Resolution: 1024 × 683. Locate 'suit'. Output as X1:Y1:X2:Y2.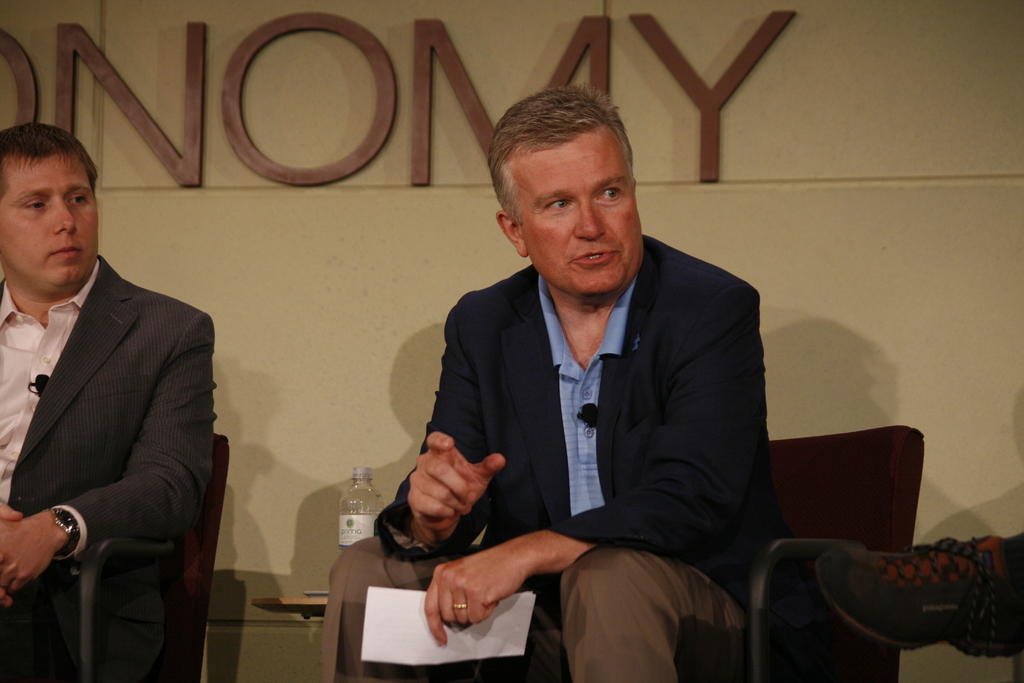
315:224:788:682.
